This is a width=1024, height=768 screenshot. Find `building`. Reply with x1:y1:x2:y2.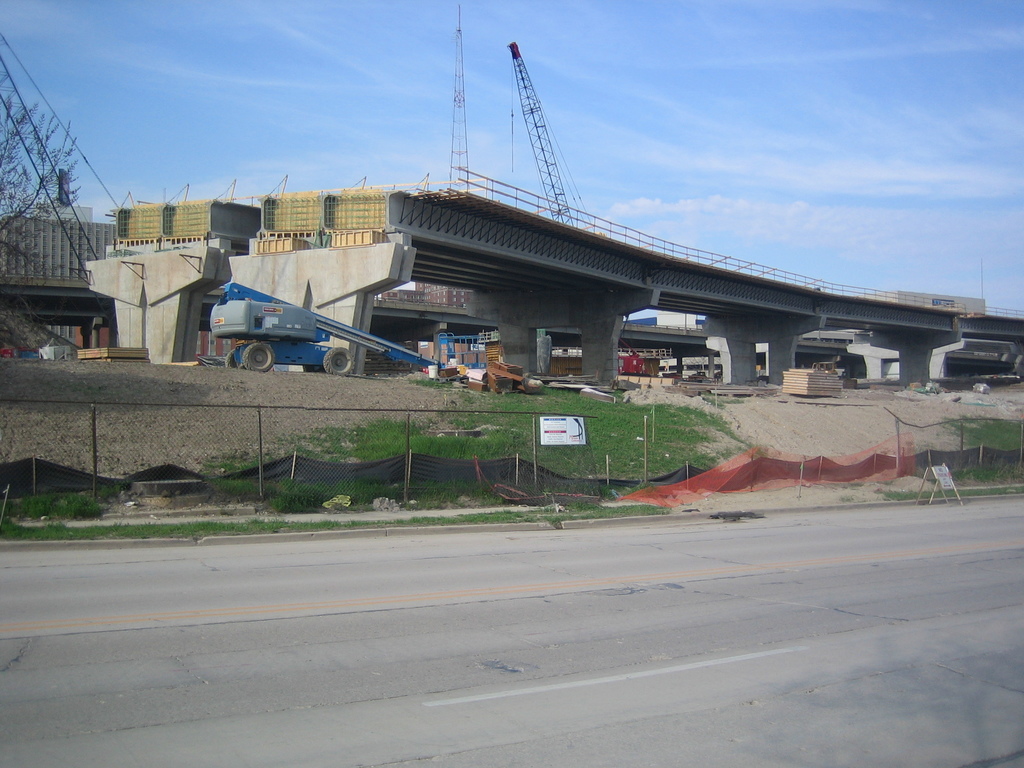
378:283:470:309.
